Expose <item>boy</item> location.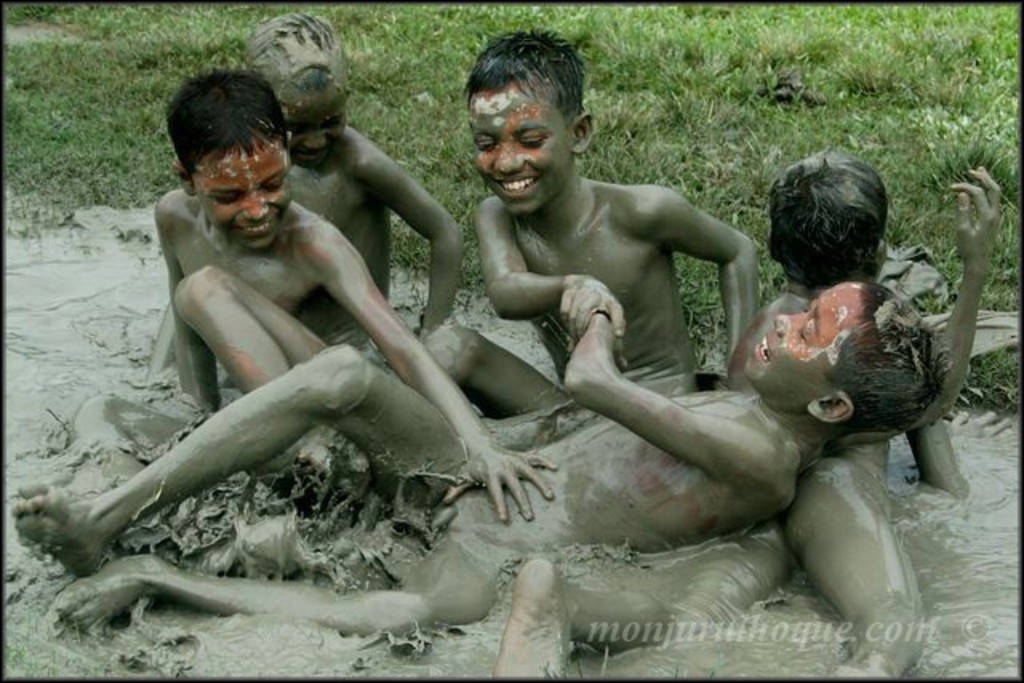
Exposed at {"x1": 70, "y1": 72, "x2": 563, "y2": 529}.
